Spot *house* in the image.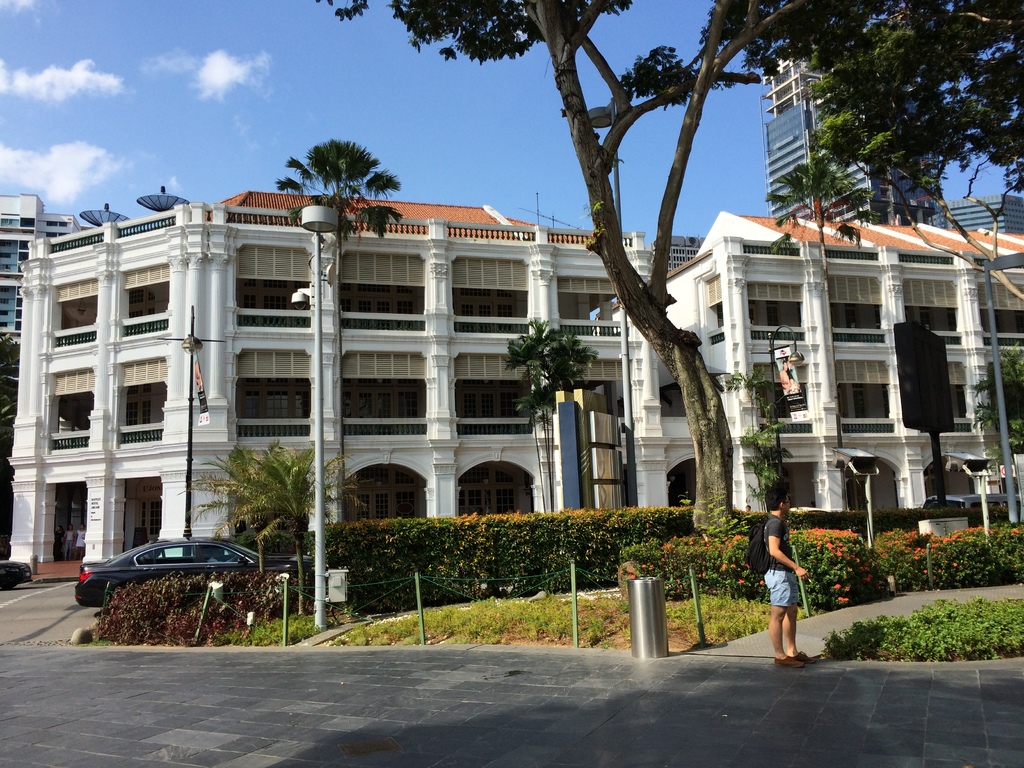
*house* found at [left=586, top=204, right=858, bottom=522].
